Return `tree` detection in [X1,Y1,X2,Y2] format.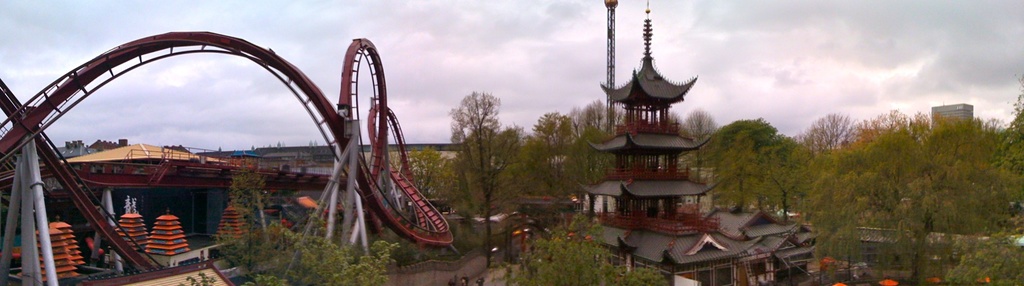
[505,221,665,285].
